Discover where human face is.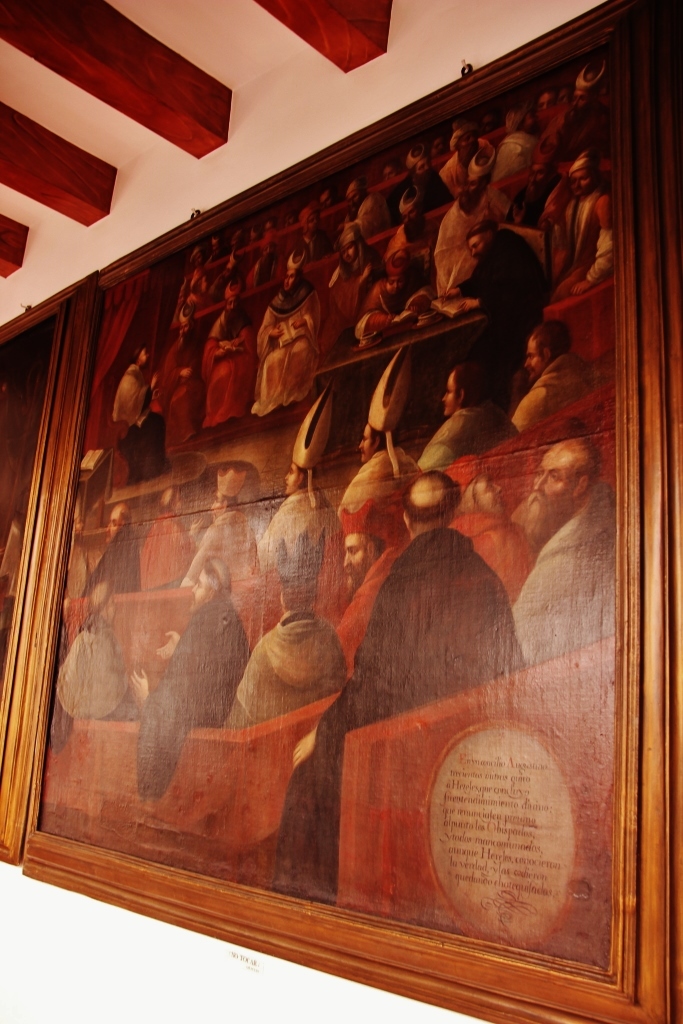
Discovered at [x1=444, y1=375, x2=460, y2=419].
